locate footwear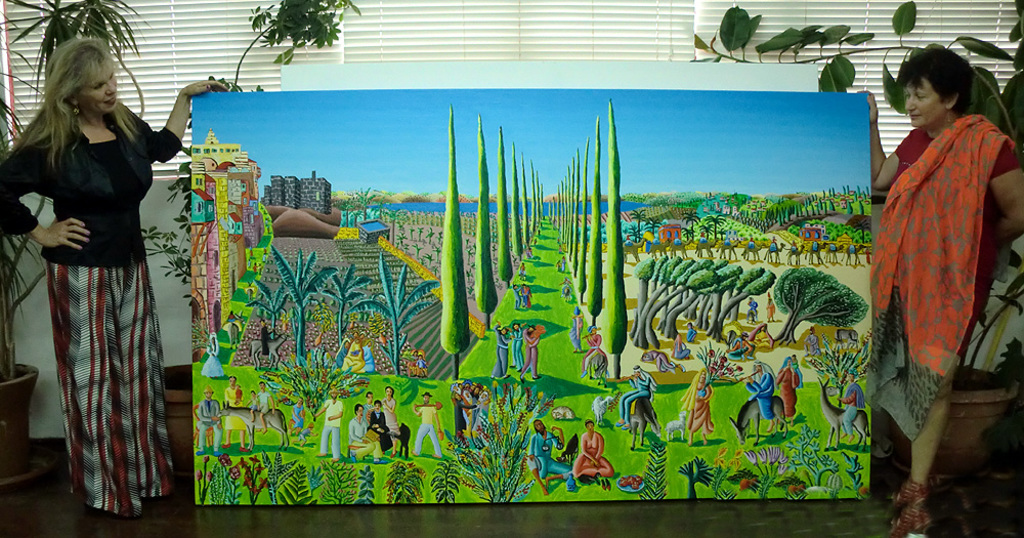
Rect(384, 451, 385, 452)
